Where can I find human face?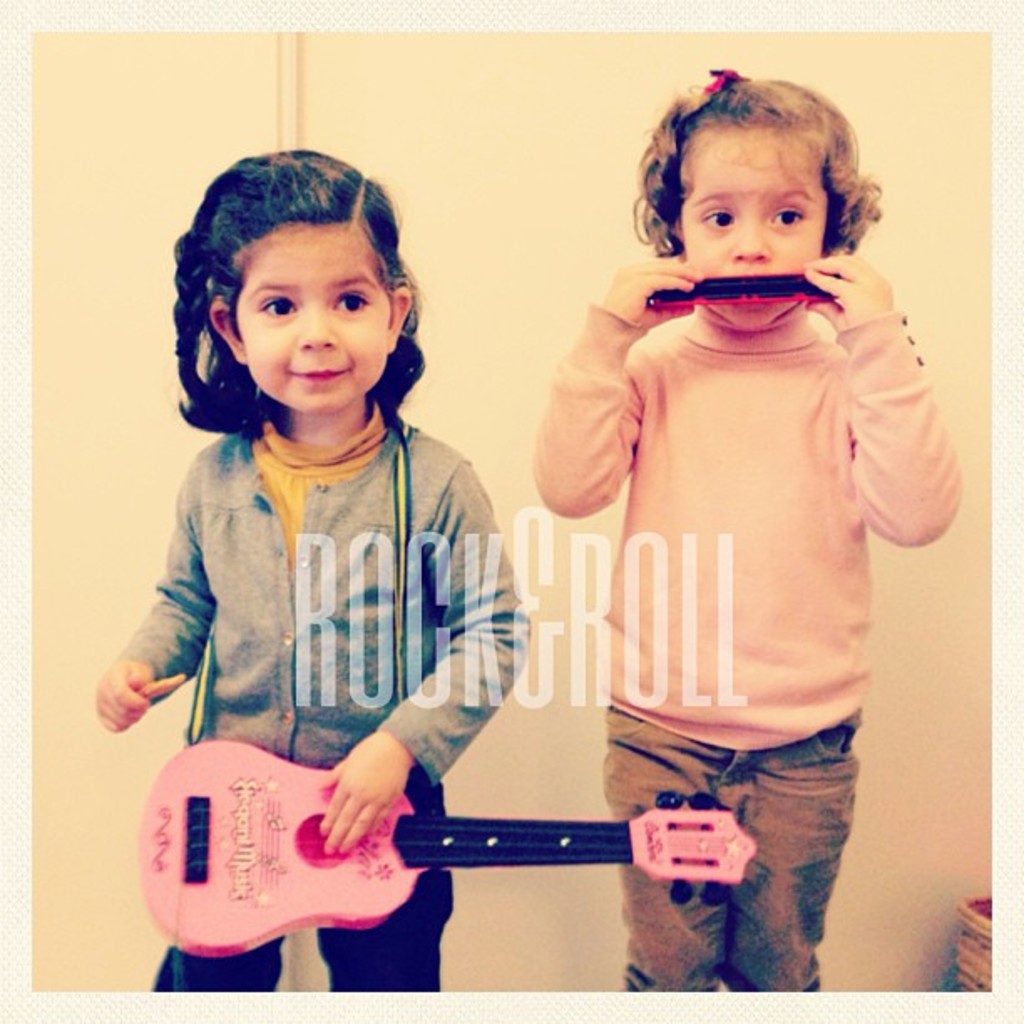
You can find it at [239, 226, 387, 413].
